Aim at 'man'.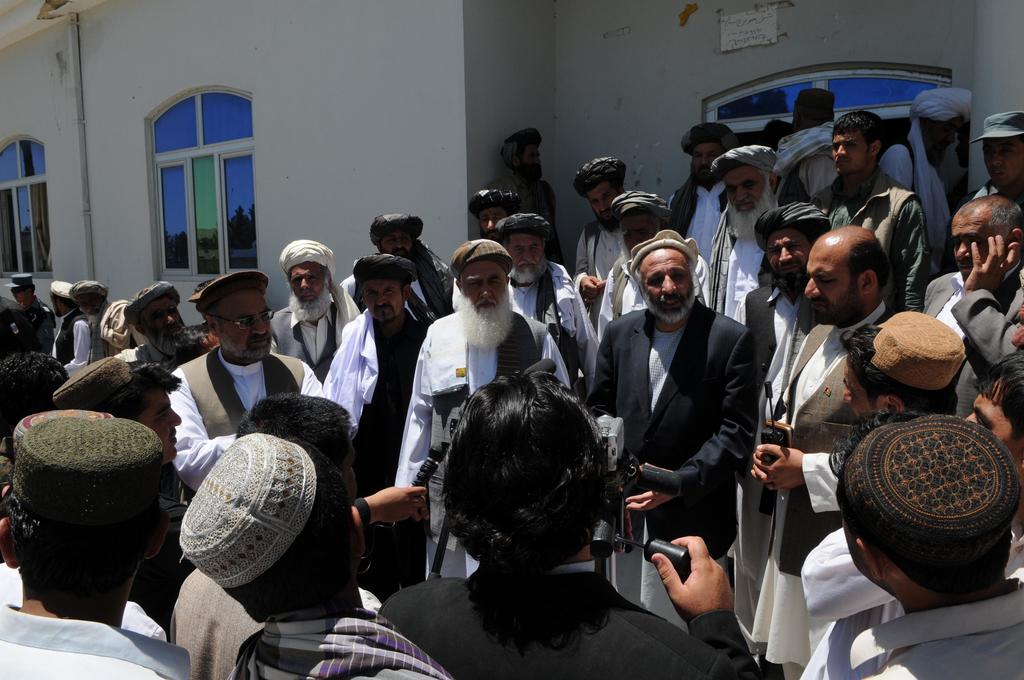
Aimed at 810,112,920,314.
